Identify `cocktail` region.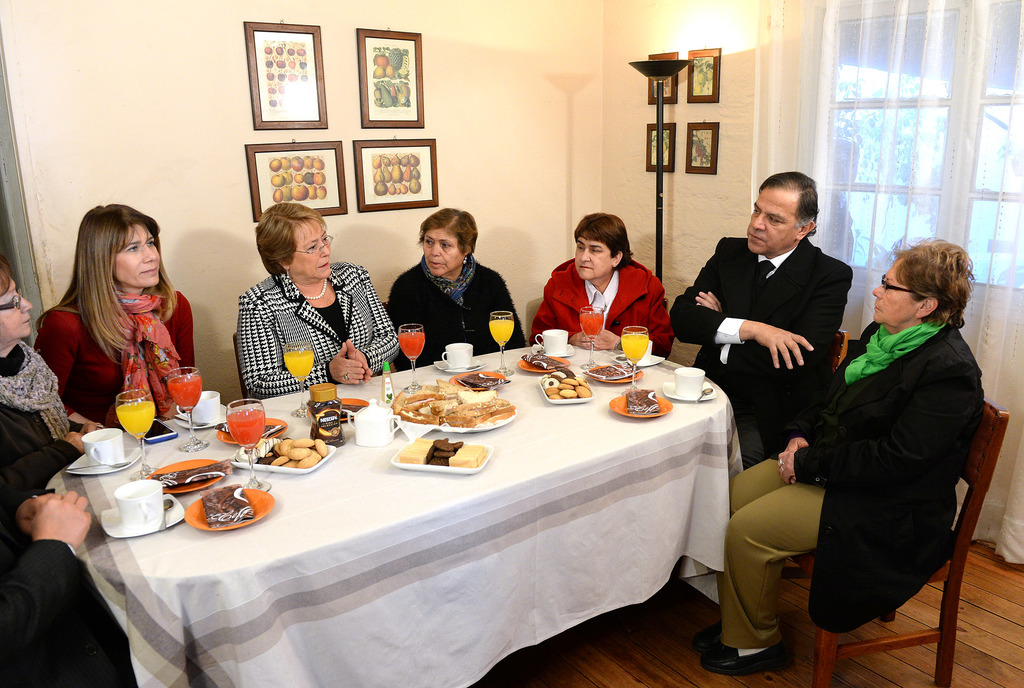
Region: [490, 312, 515, 379].
